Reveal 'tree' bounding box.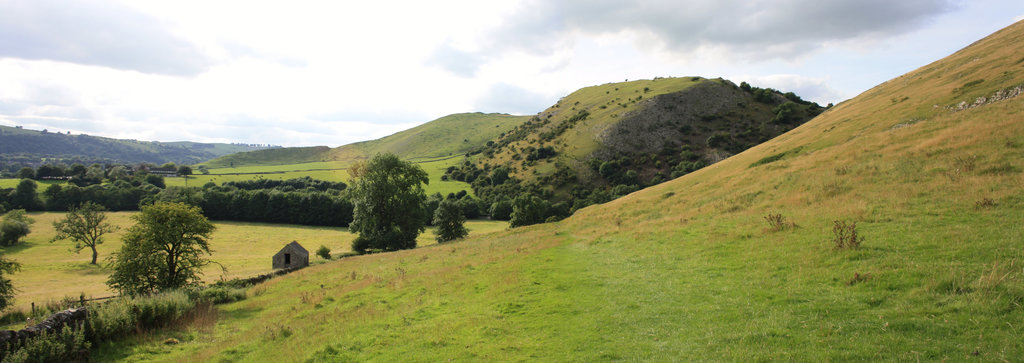
Revealed: <region>0, 279, 17, 316</region>.
